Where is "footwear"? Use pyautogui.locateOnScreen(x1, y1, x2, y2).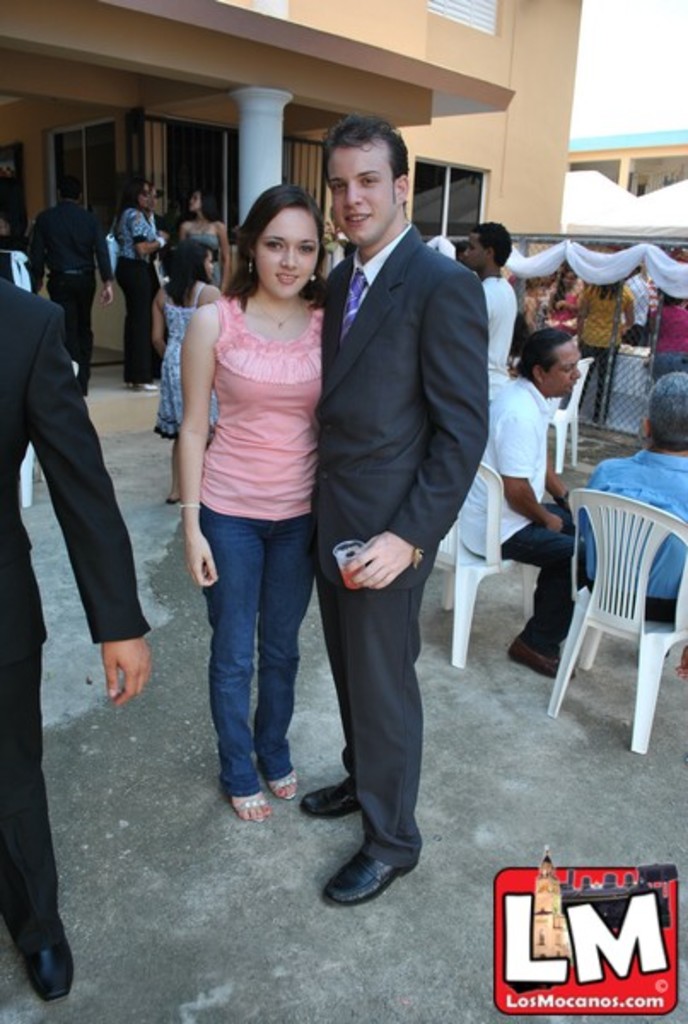
pyautogui.locateOnScreen(217, 795, 278, 823).
